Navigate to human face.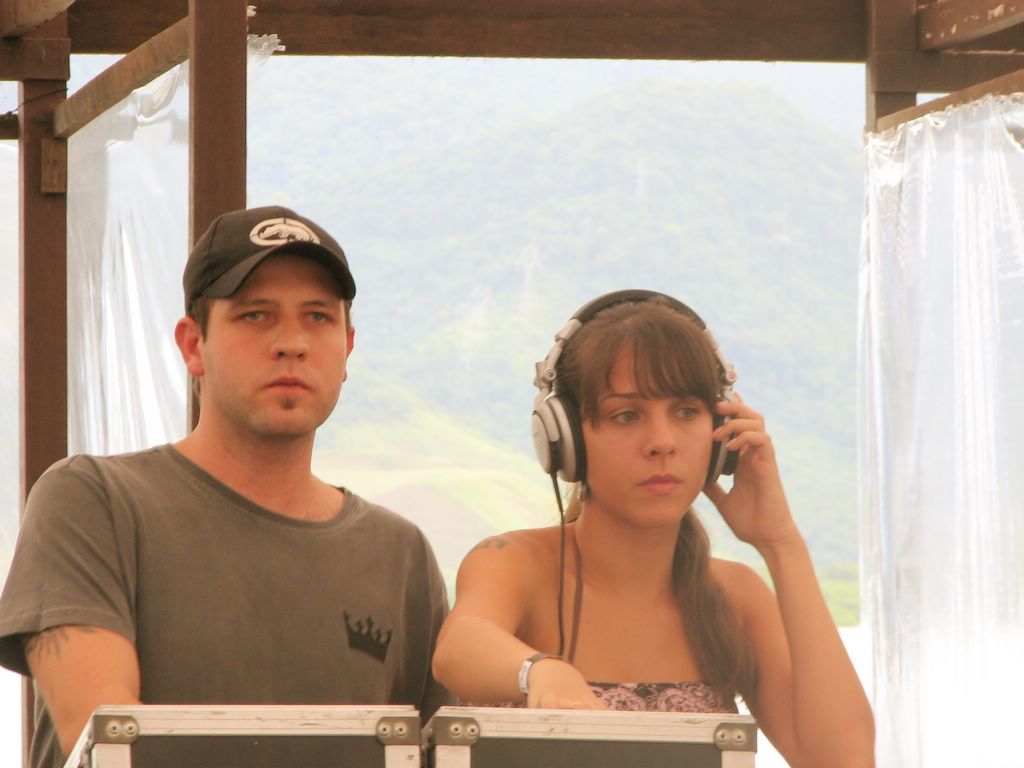
Navigation target: (577,338,711,523).
